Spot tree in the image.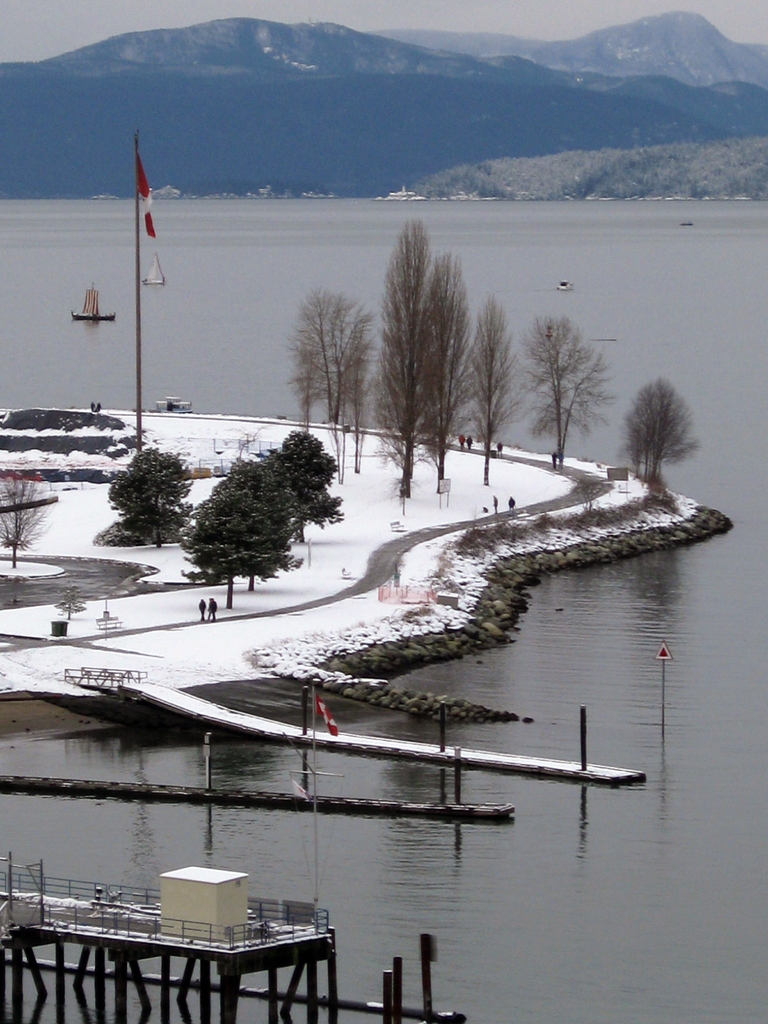
tree found at pyautogui.locateOnScreen(372, 199, 431, 497).
